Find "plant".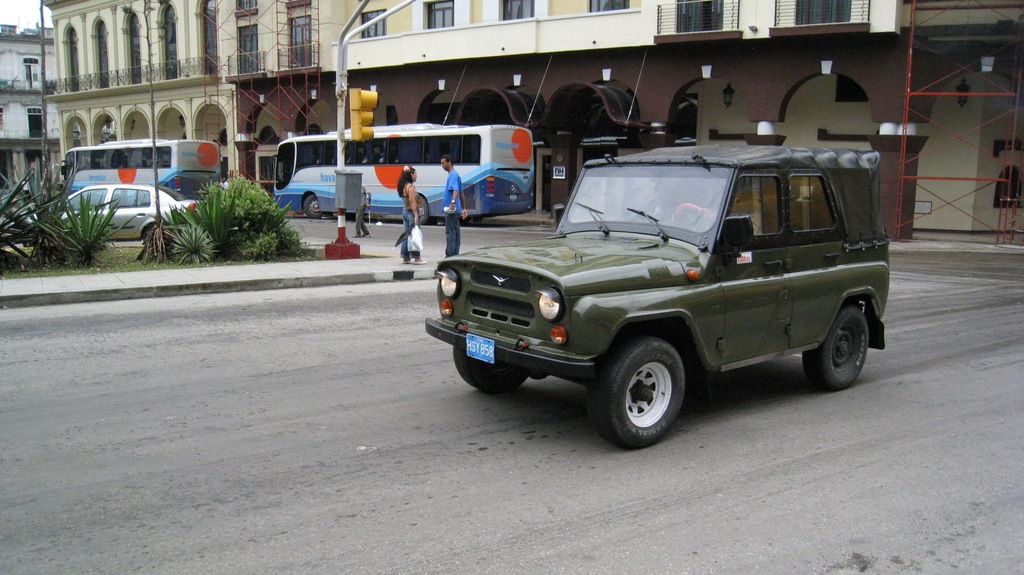
[x1=172, y1=220, x2=210, y2=268].
